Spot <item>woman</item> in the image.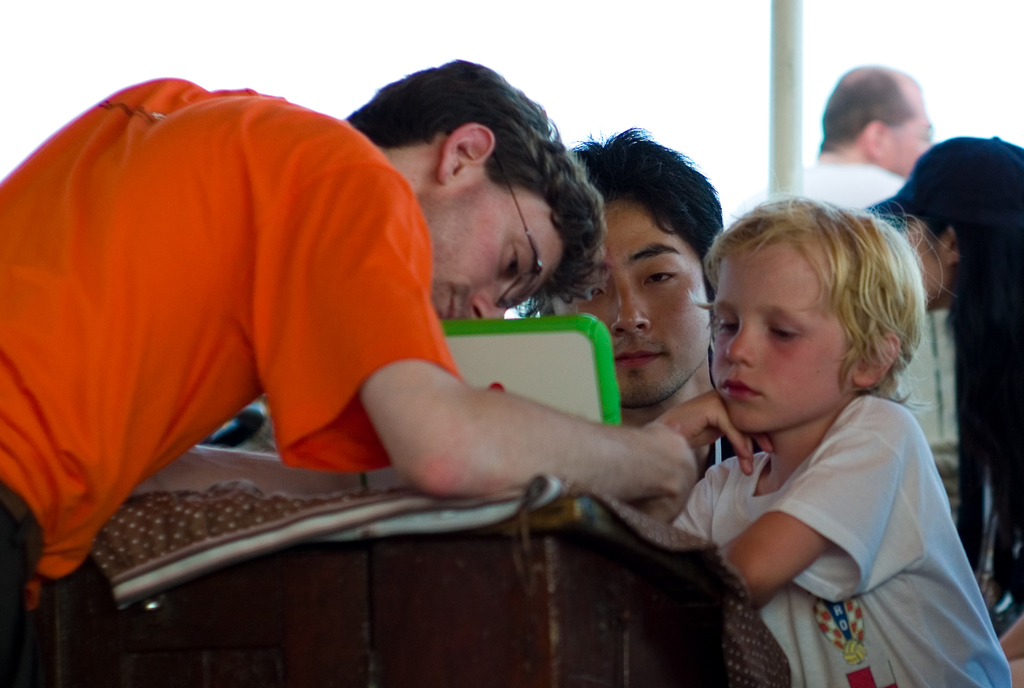
<item>woman</item> found at {"left": 658, "top": 197, "right": 1011, "bottom": 687}.
